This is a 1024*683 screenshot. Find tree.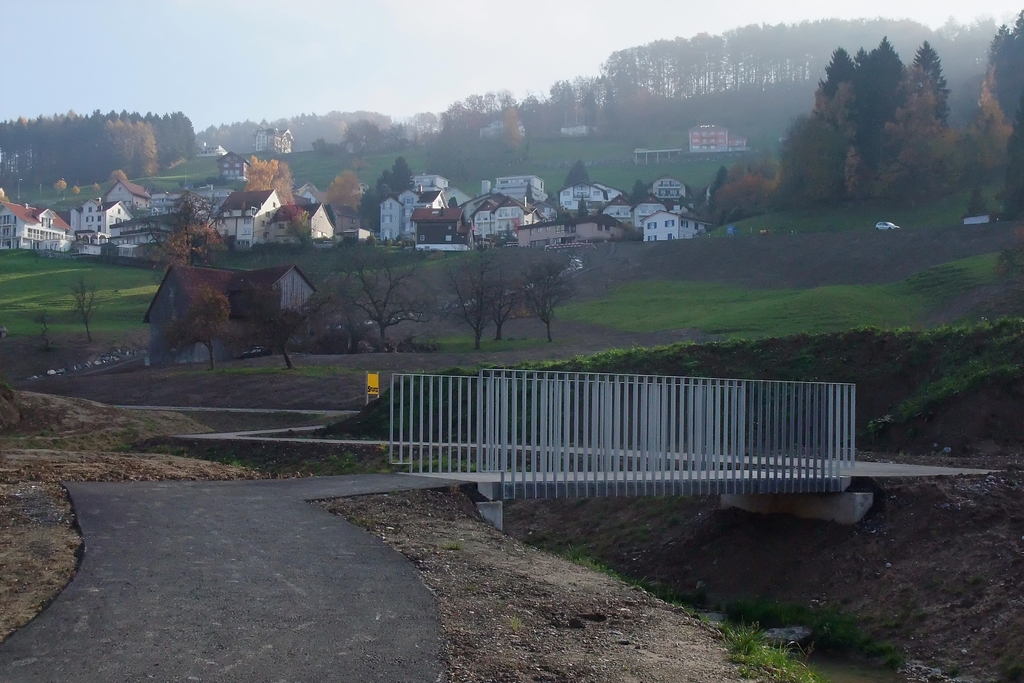
Bounding box: pyautogui.locateOnScreen(995, 108, 1023, 221).
